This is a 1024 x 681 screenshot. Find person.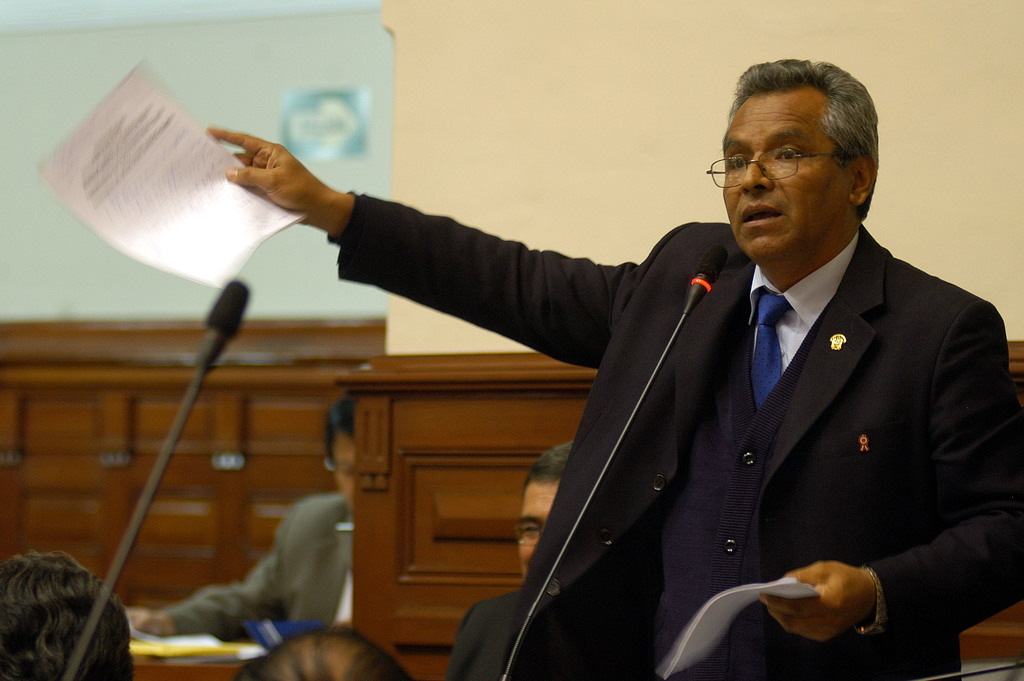
Bounding box: region(0, 548, 133, 680).
